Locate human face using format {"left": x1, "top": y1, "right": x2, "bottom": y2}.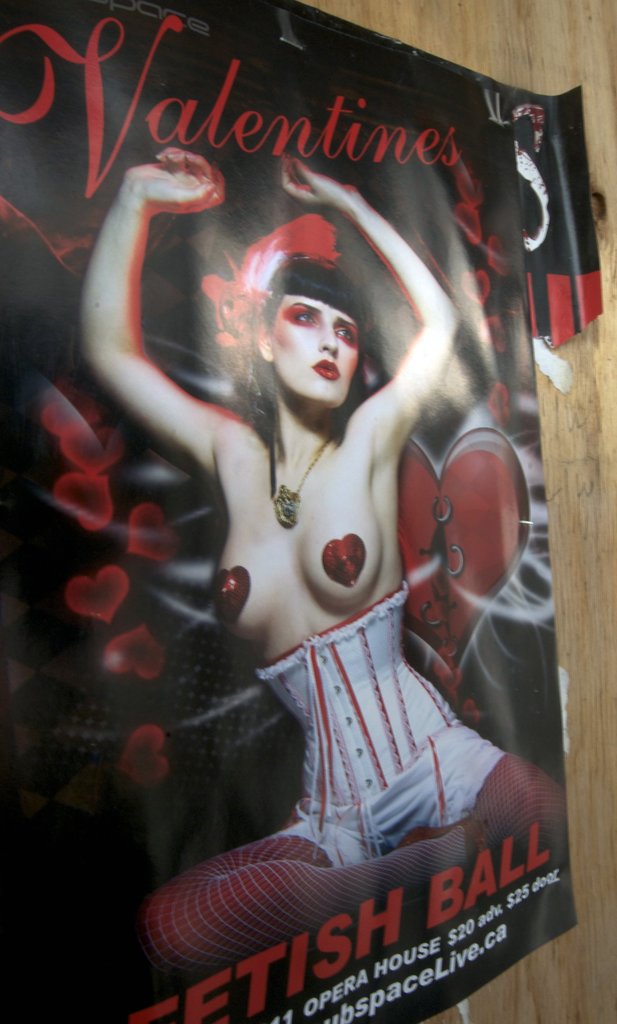
{"left": 269, "top": 294, "right": 364, "bottom": 413}.
